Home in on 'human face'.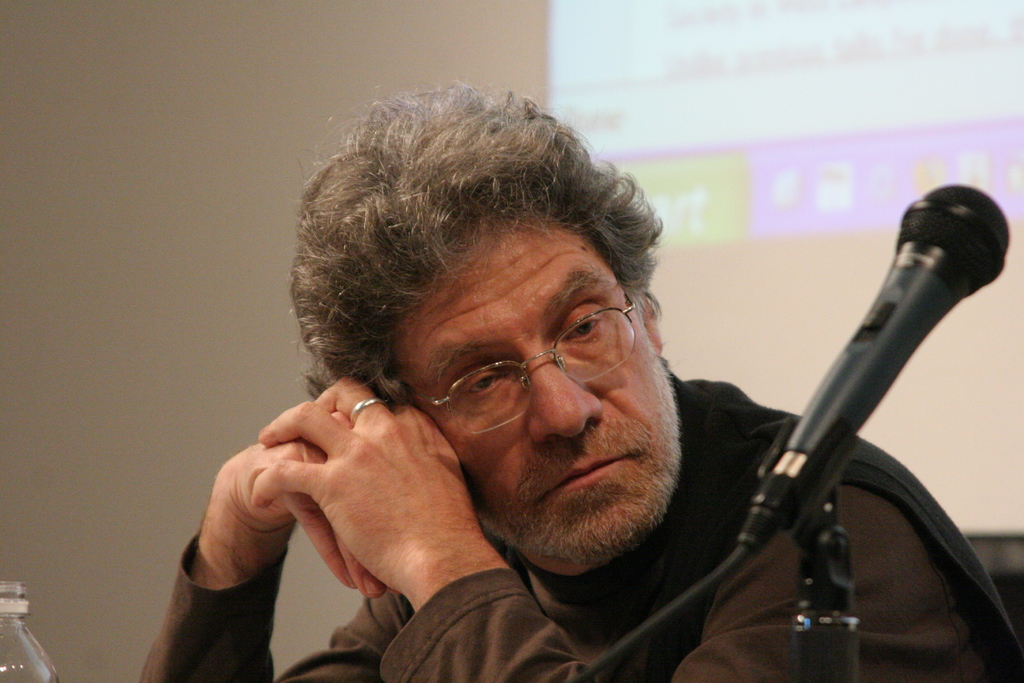
Homed in at 376,218,691,574.
